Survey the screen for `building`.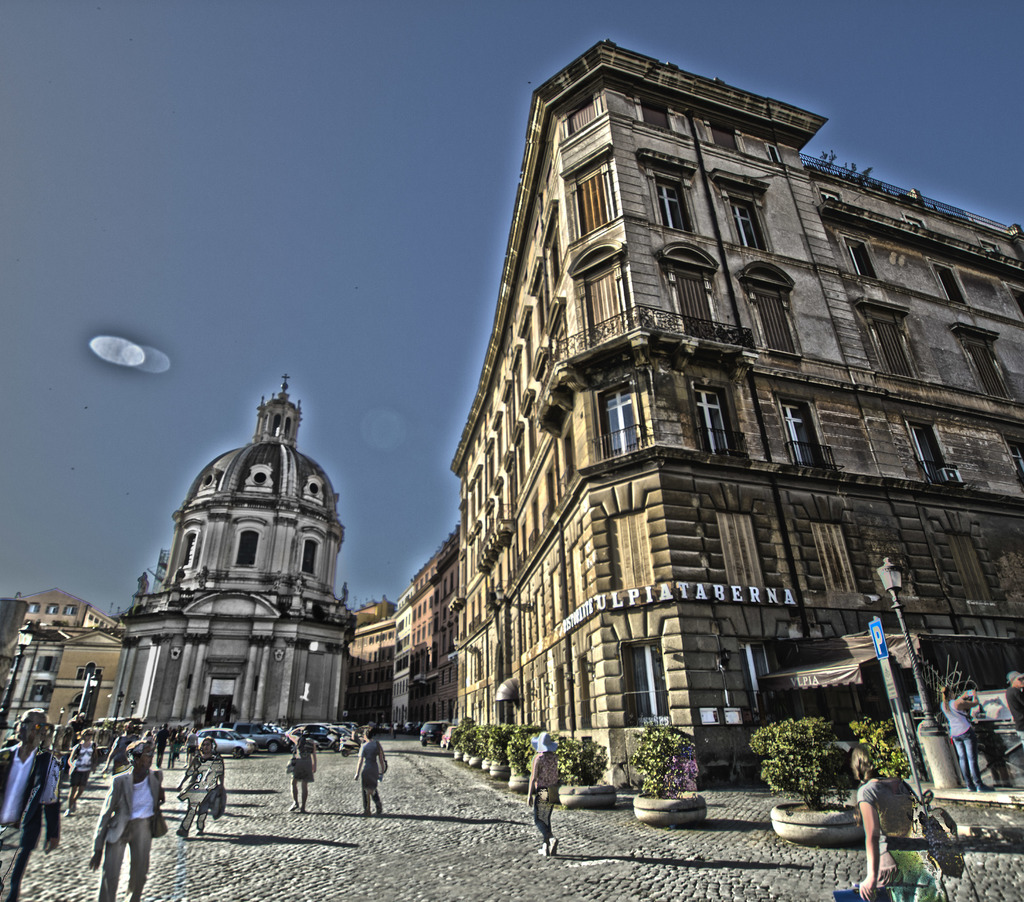
Survey found: [x1=349, y1=28, x2=1023, y2=802].
